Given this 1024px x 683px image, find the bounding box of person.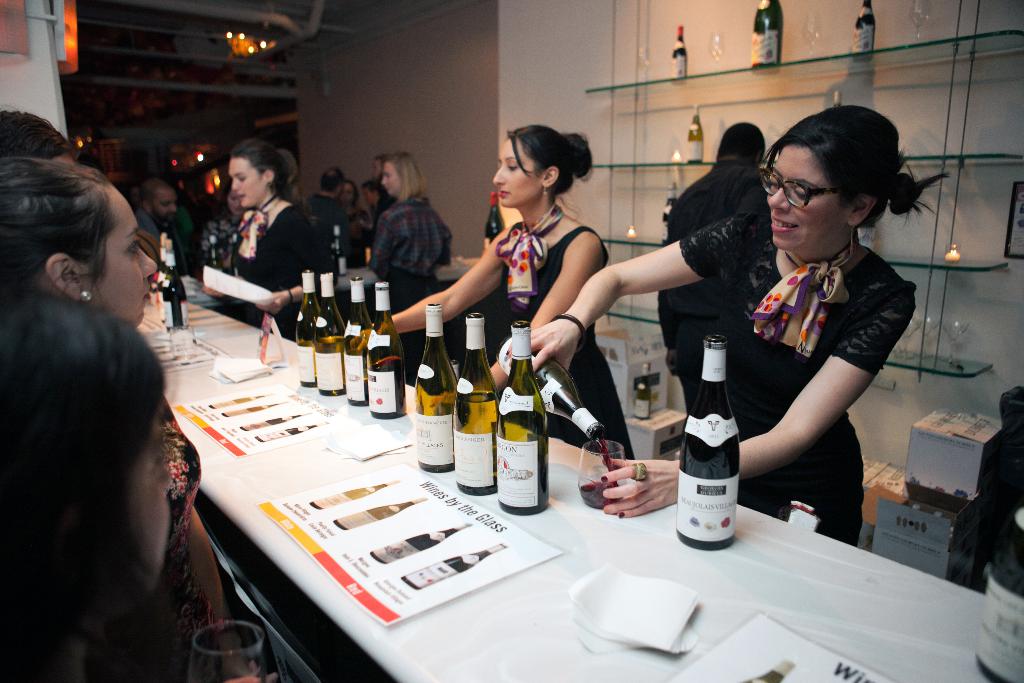
[302,163,365,260].
